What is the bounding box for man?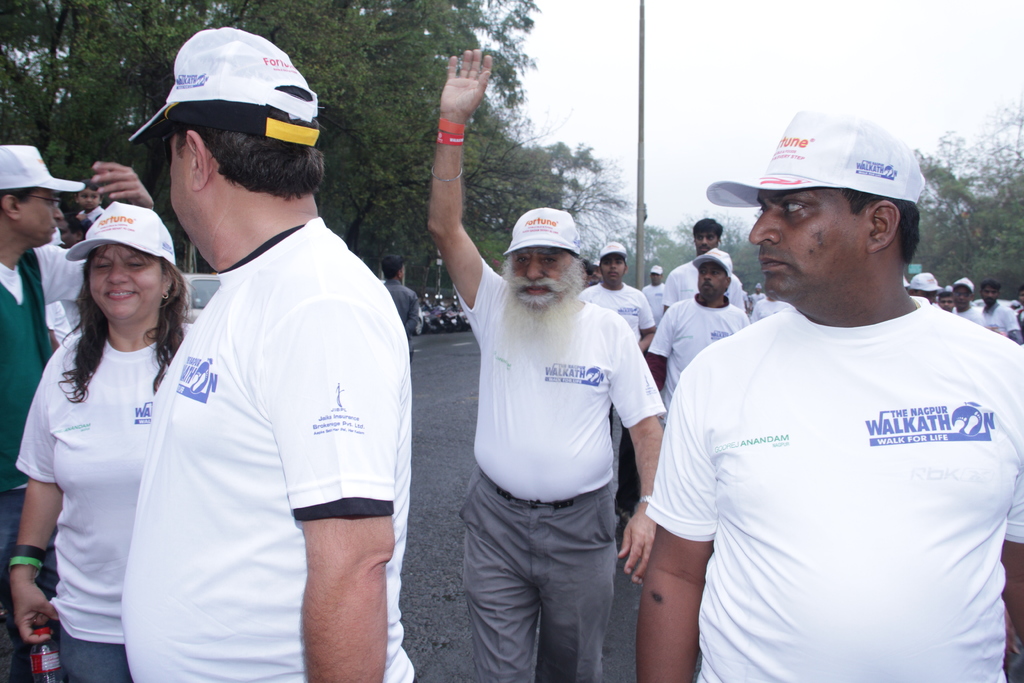
580,242,652,354.
